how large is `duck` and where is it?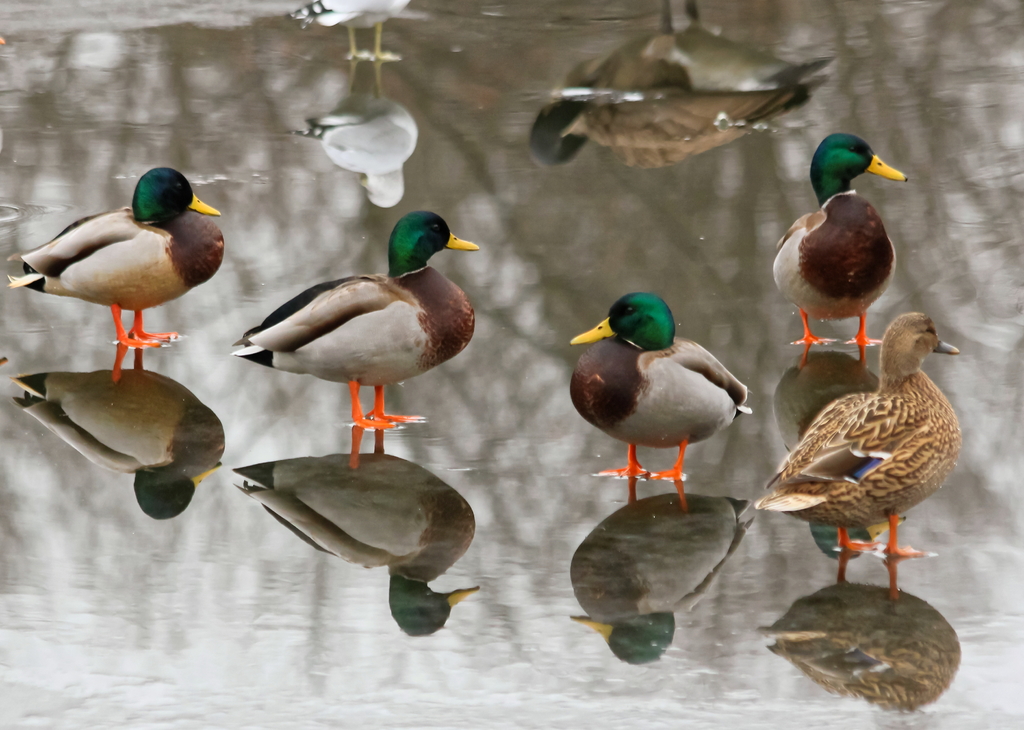
Bounding box: select_region(759, 314, 972, 585).
